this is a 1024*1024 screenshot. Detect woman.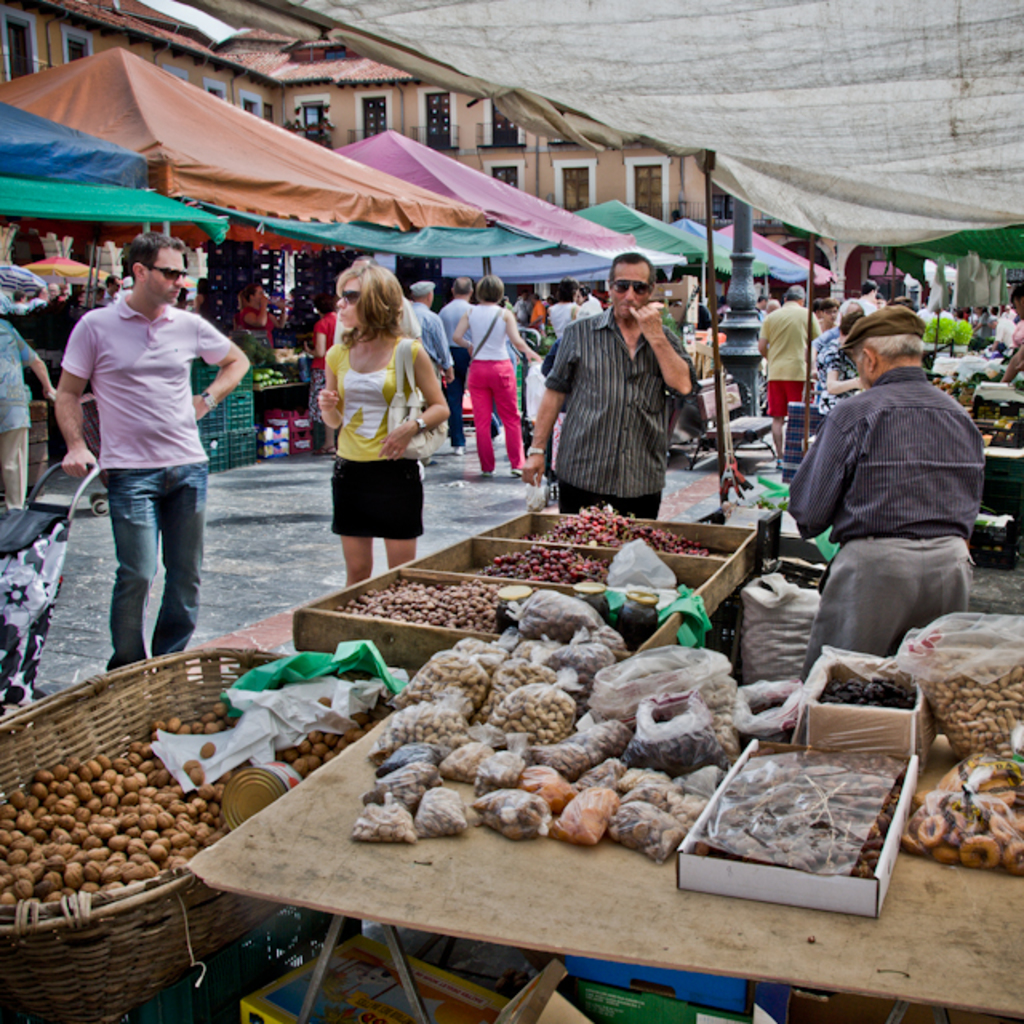
rect(814, 298, 866, 413).
